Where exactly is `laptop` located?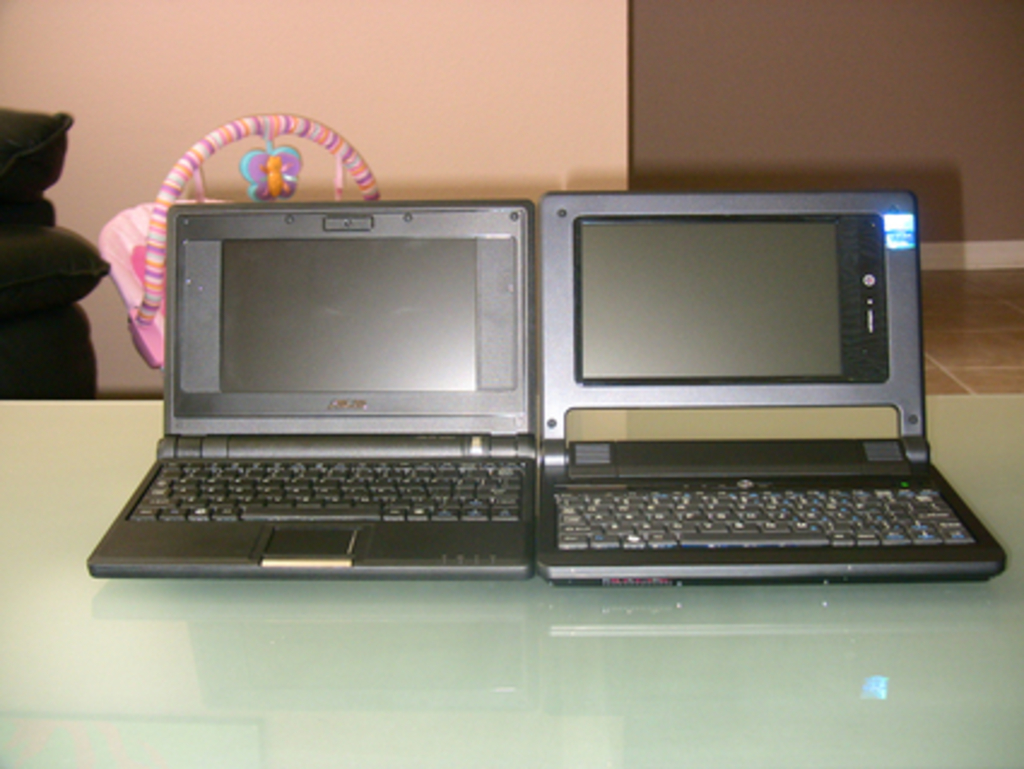
Its bounding box is (left=532, top=186, right=1005, bottom=588).
